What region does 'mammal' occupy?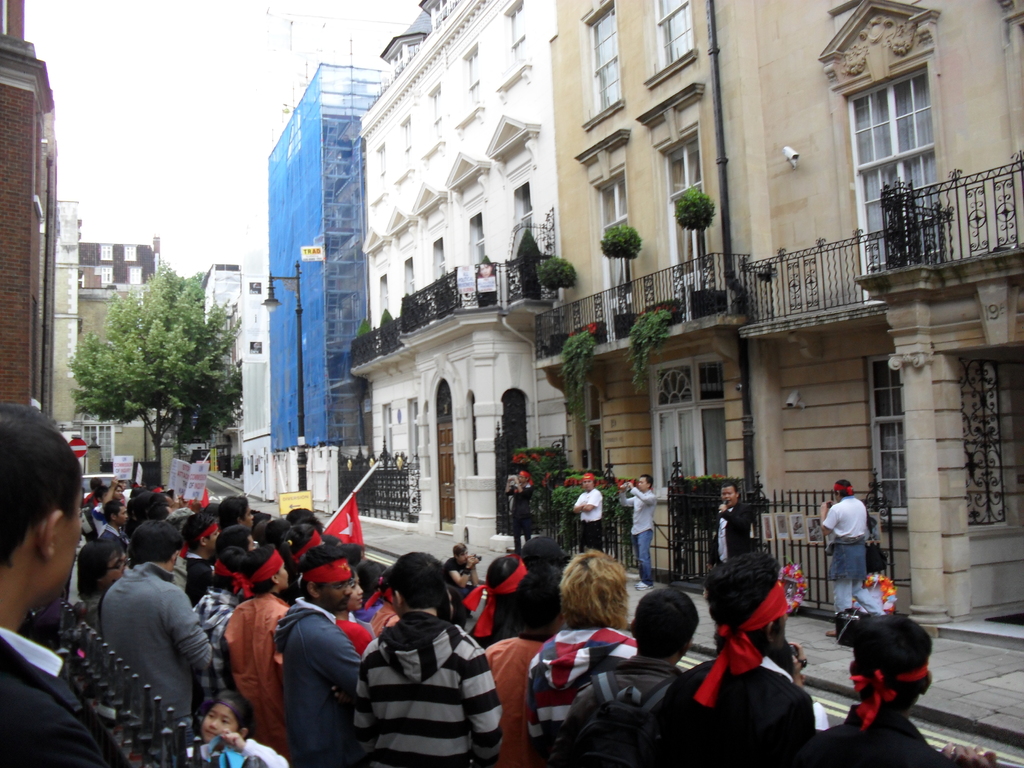
575, 470, 608, 559.
